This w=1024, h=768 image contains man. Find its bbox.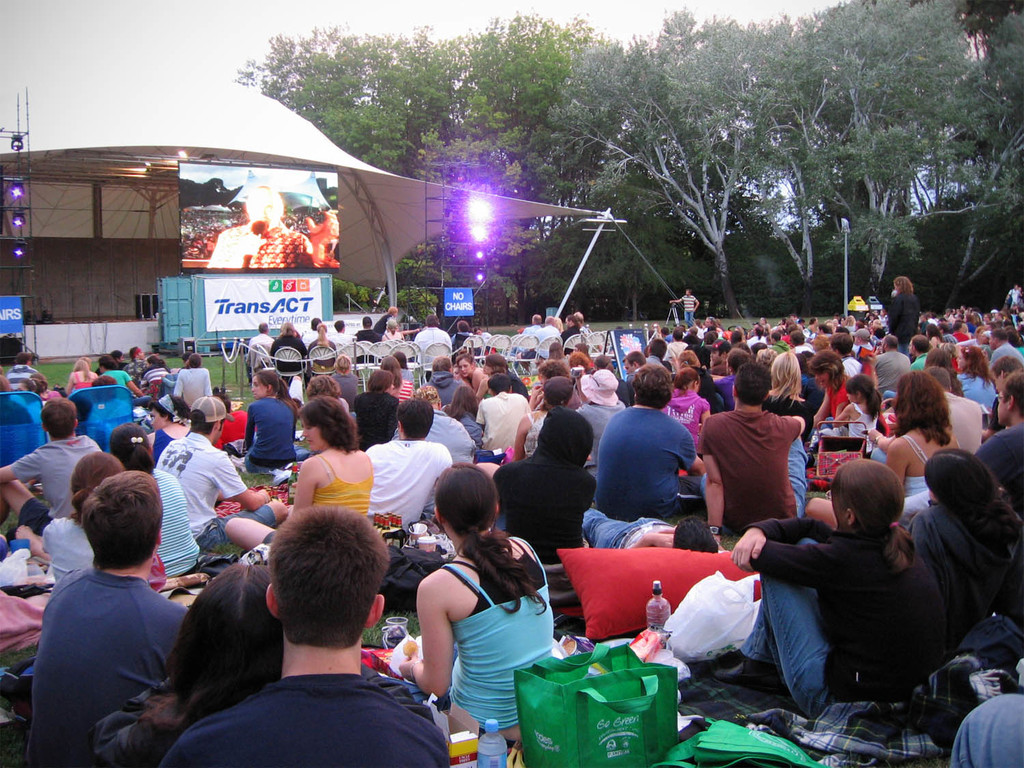
12,459,208,761.
